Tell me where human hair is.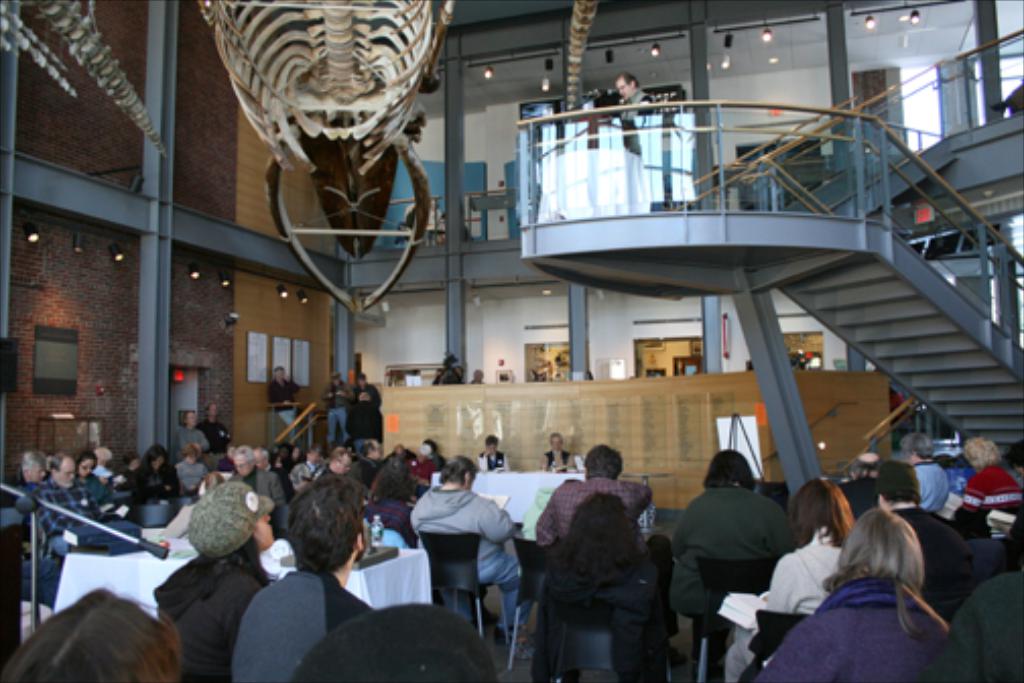
human hair is at {"left": 0, "top": 583, "right": 189, "bottom": 681}.
